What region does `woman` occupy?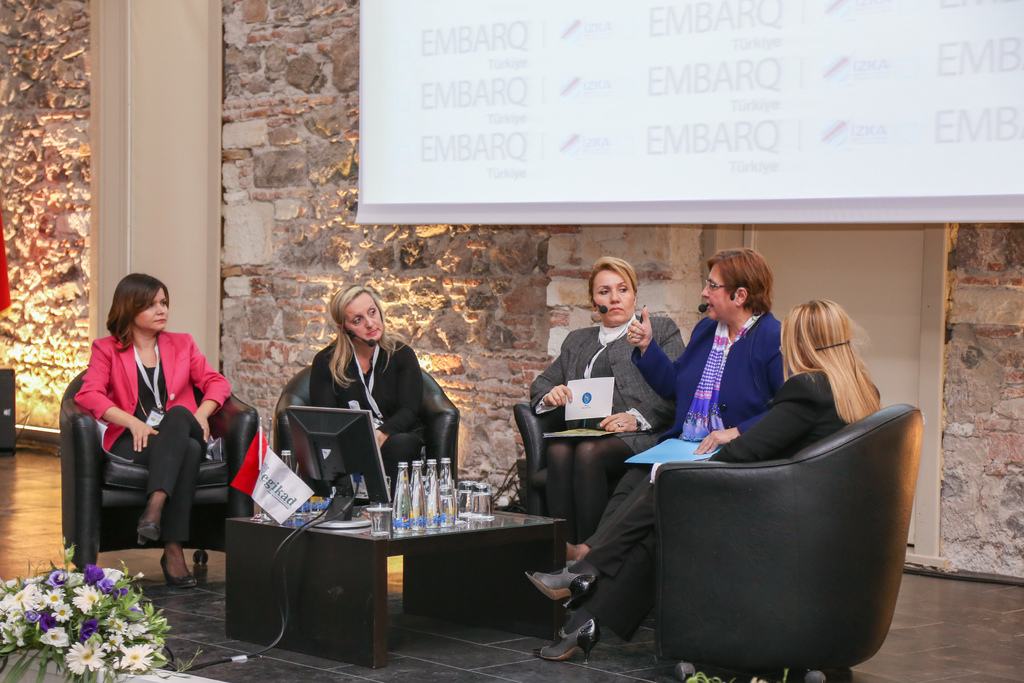
detection(68, 270, 225, 598).
